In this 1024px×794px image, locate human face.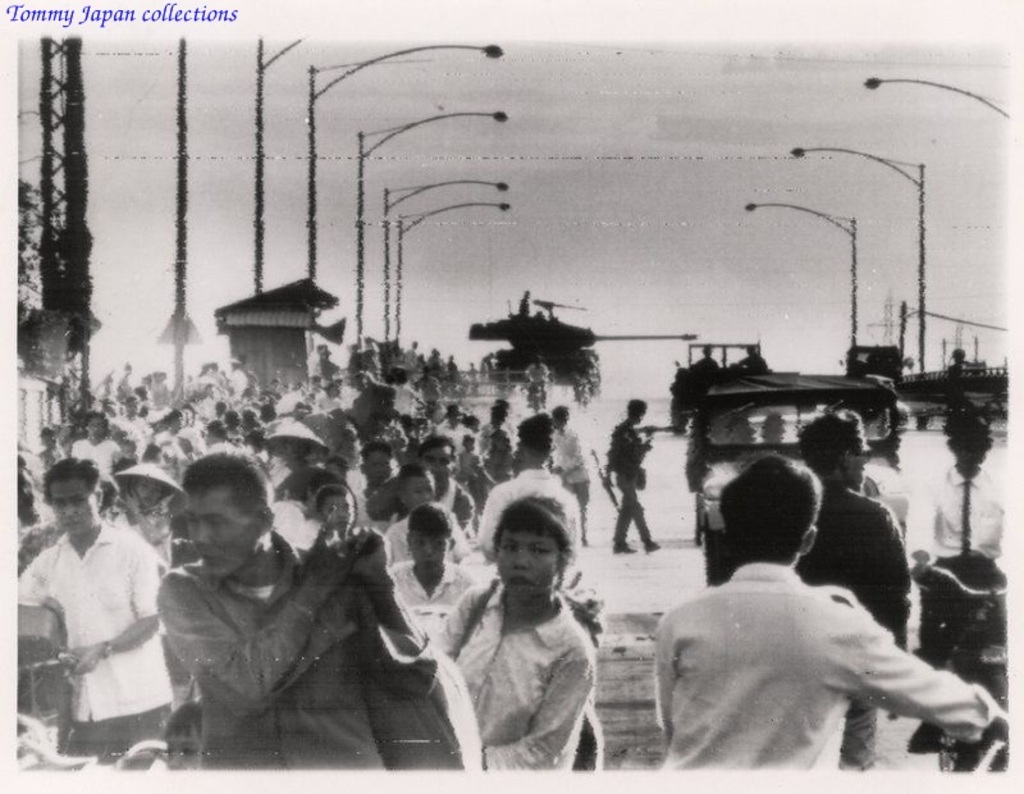
Bounding box: (128, 478, 164, 515).
